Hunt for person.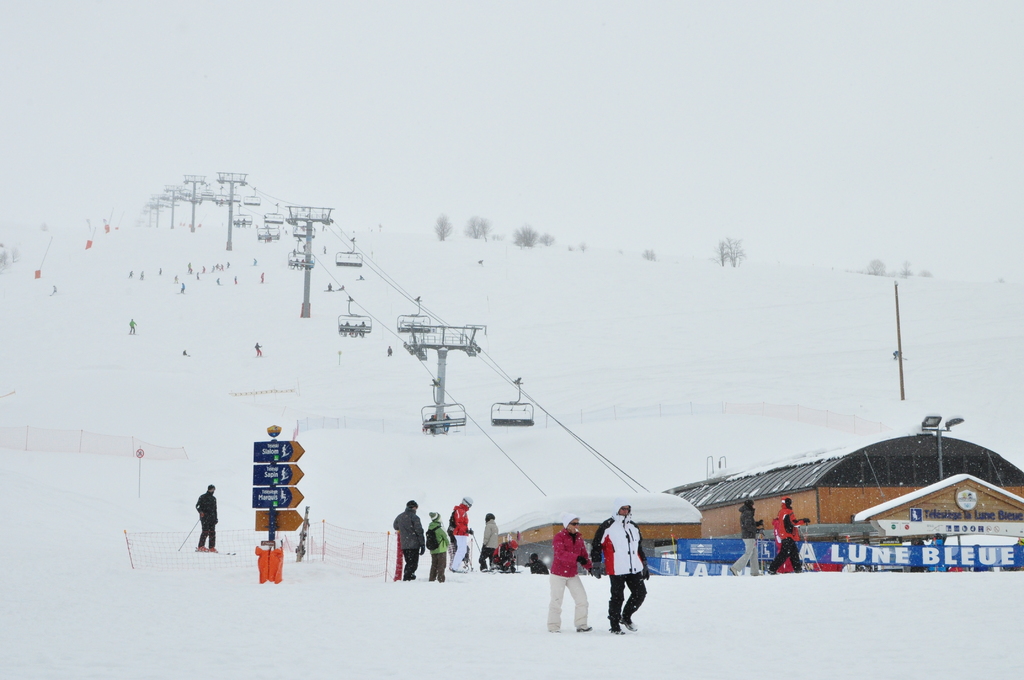
Hunted down at 728,495,769,575.
